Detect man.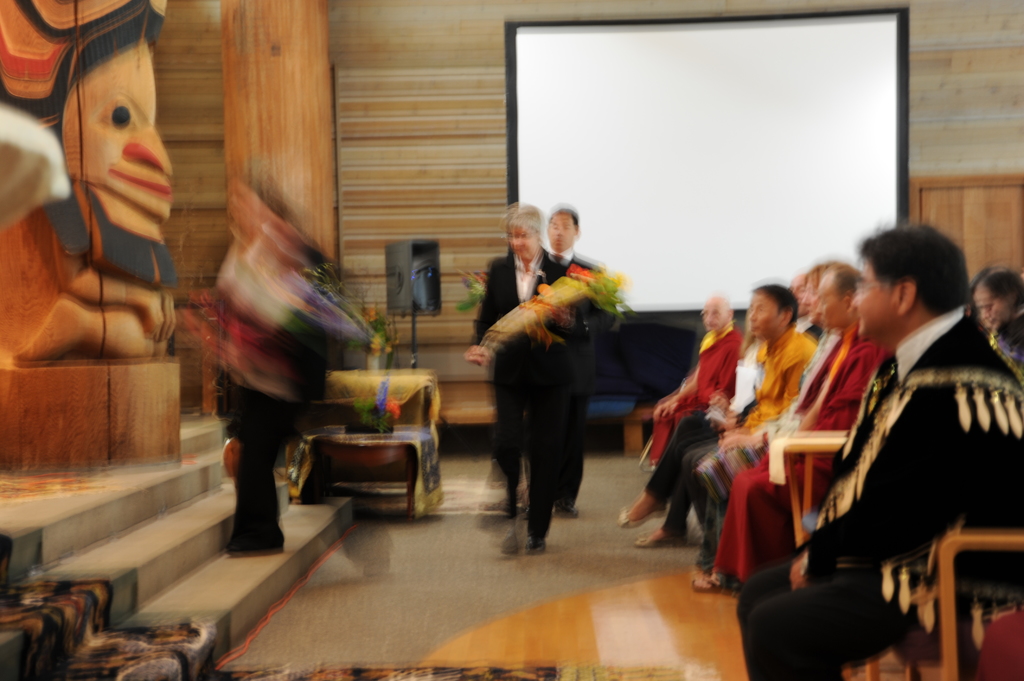
Detected at [left=632, top=278, right=826, bottom=568].
